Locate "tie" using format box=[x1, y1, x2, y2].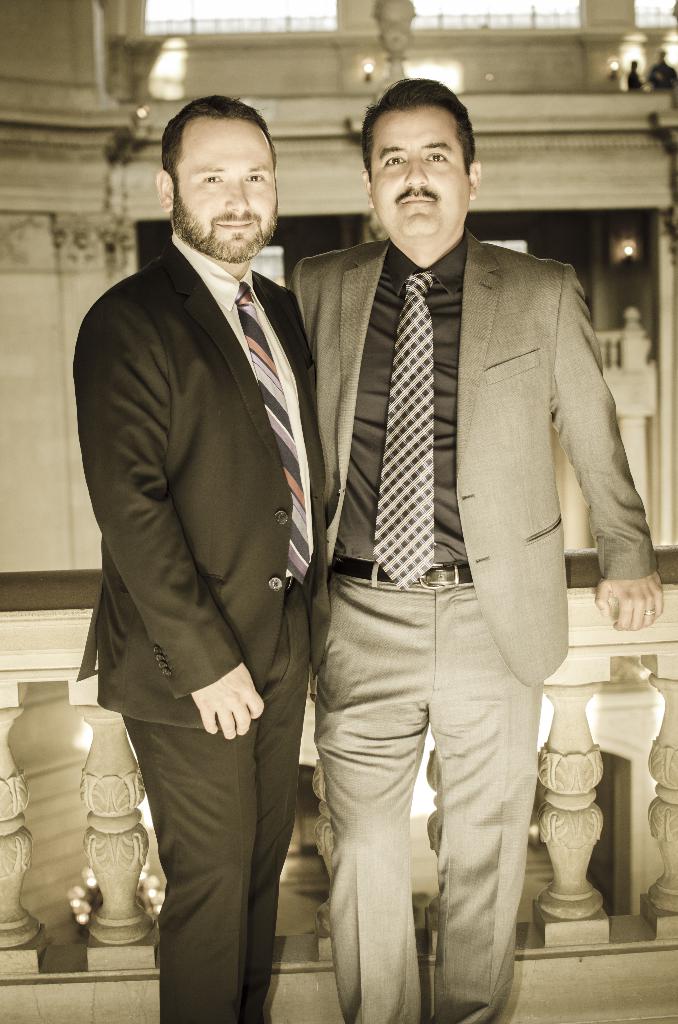
box=[230, 273, 316, 593].
